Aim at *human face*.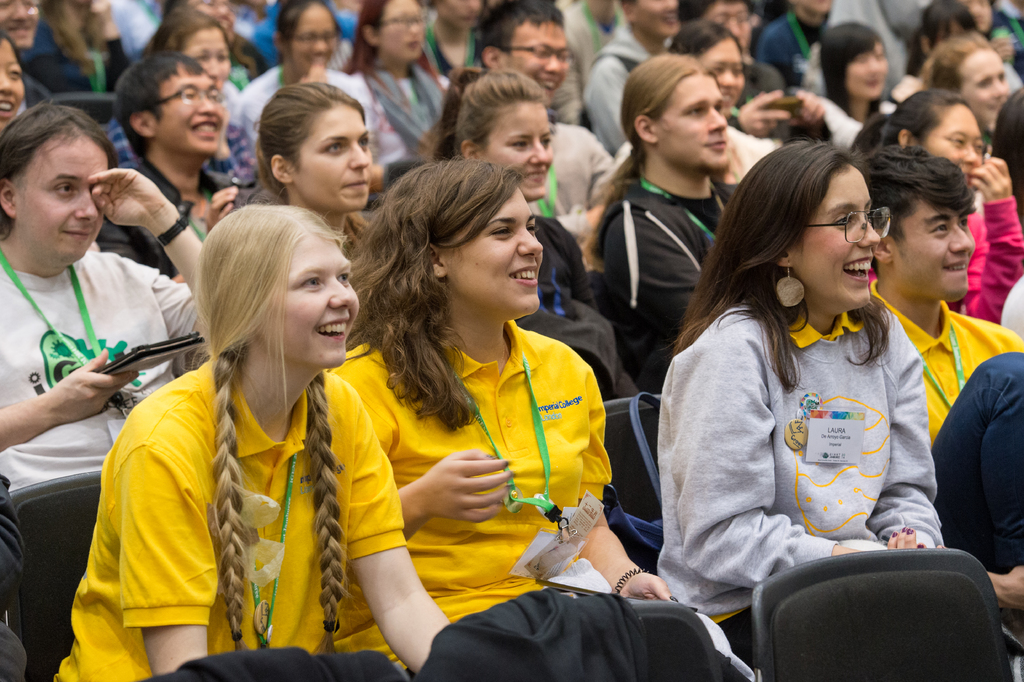
Aimed at <box>194,0,237,30</box>.
